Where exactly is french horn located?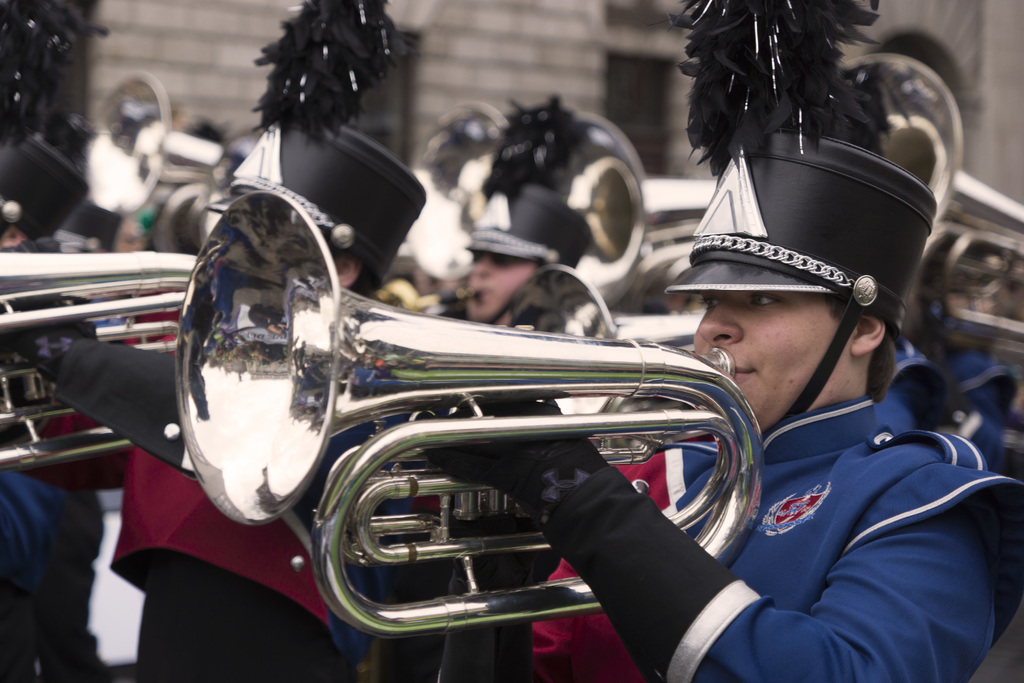
Its bounding box is l=539, t=108, r=721, b=313.
